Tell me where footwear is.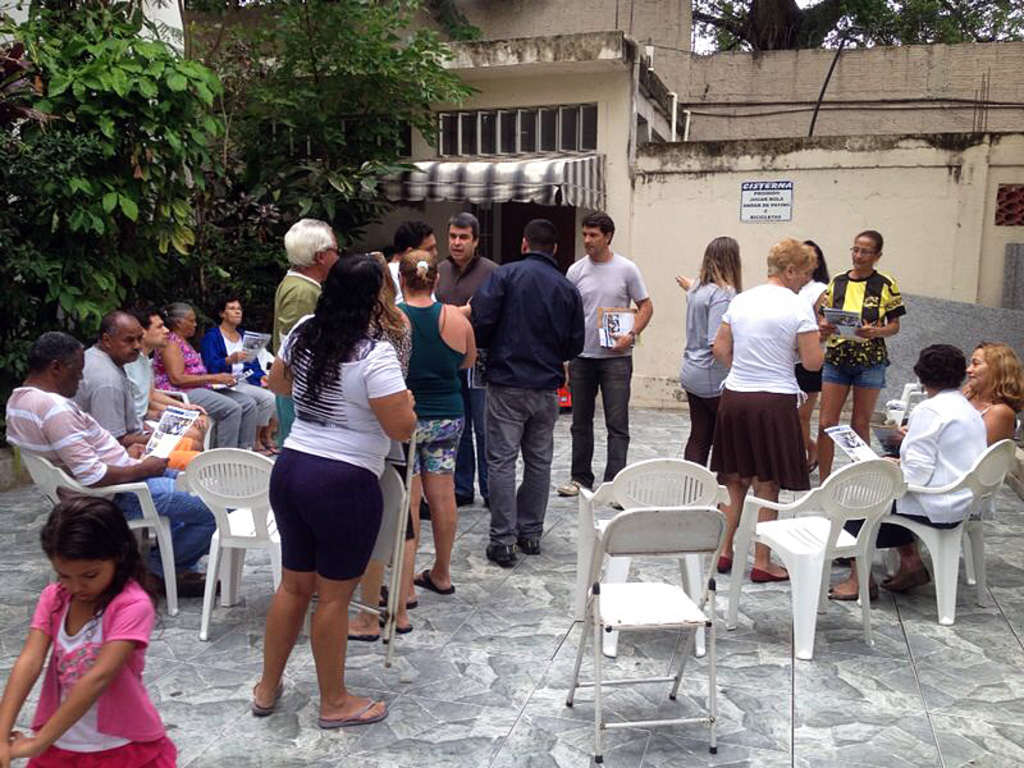
footwear is at {"left": 173, "top": 572, "right": 220, "bottom": 594}.
